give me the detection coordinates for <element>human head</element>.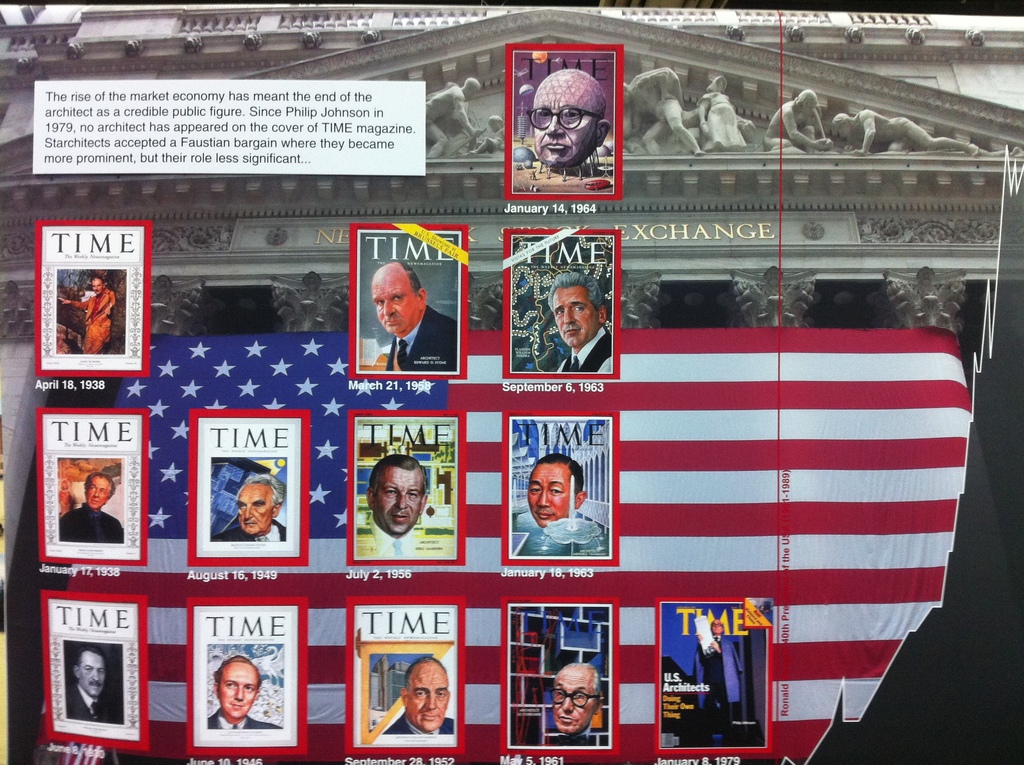
<region>214, 654, 262, 717</region>.
